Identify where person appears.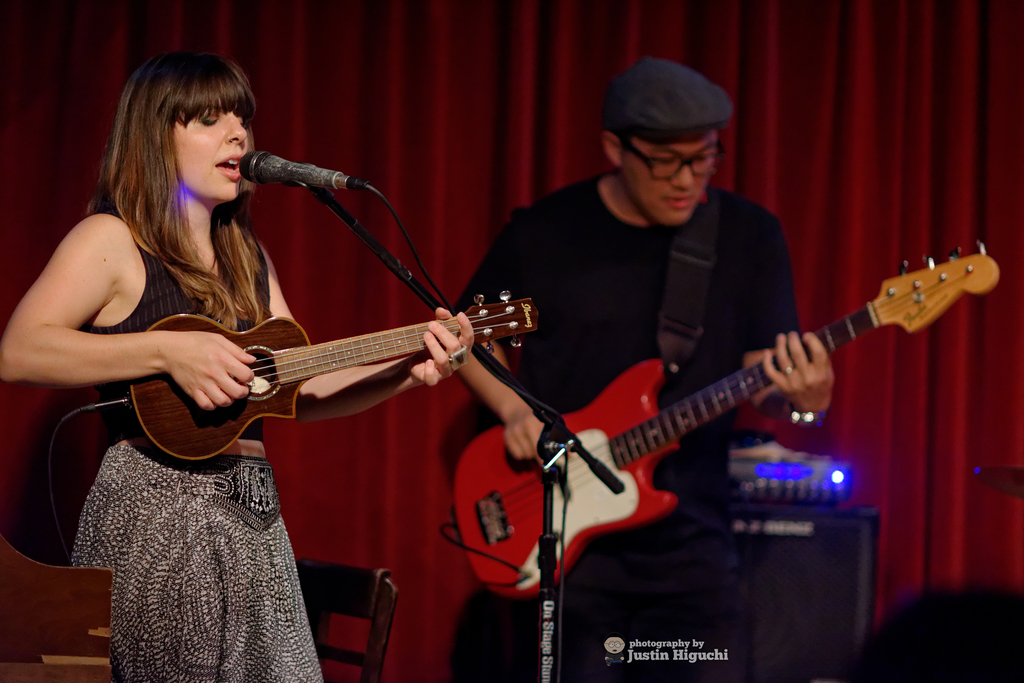
Appears at 1:45:479:680.
